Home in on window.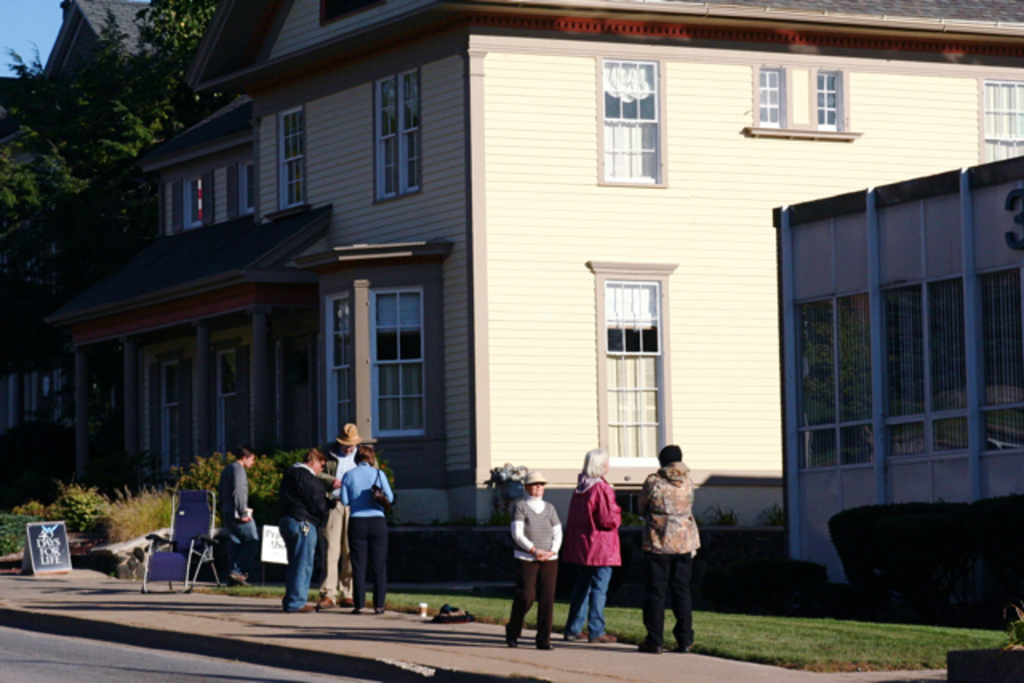
Homed in at left=890, top=275, right=966, bottom=456.
